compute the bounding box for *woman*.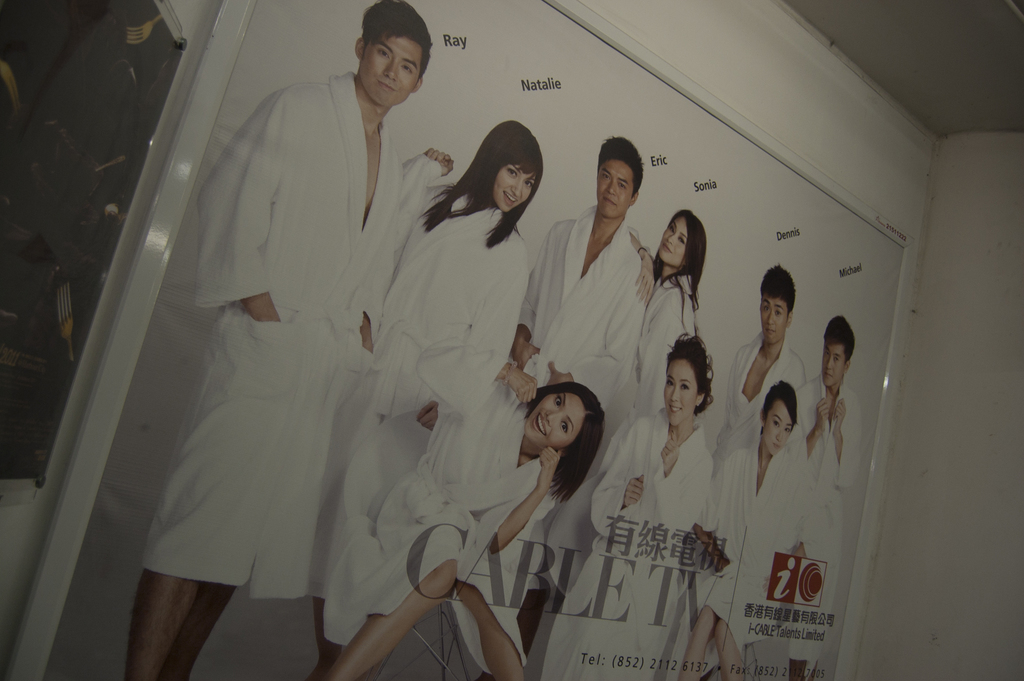
<box>720,377,805,680</box>.
